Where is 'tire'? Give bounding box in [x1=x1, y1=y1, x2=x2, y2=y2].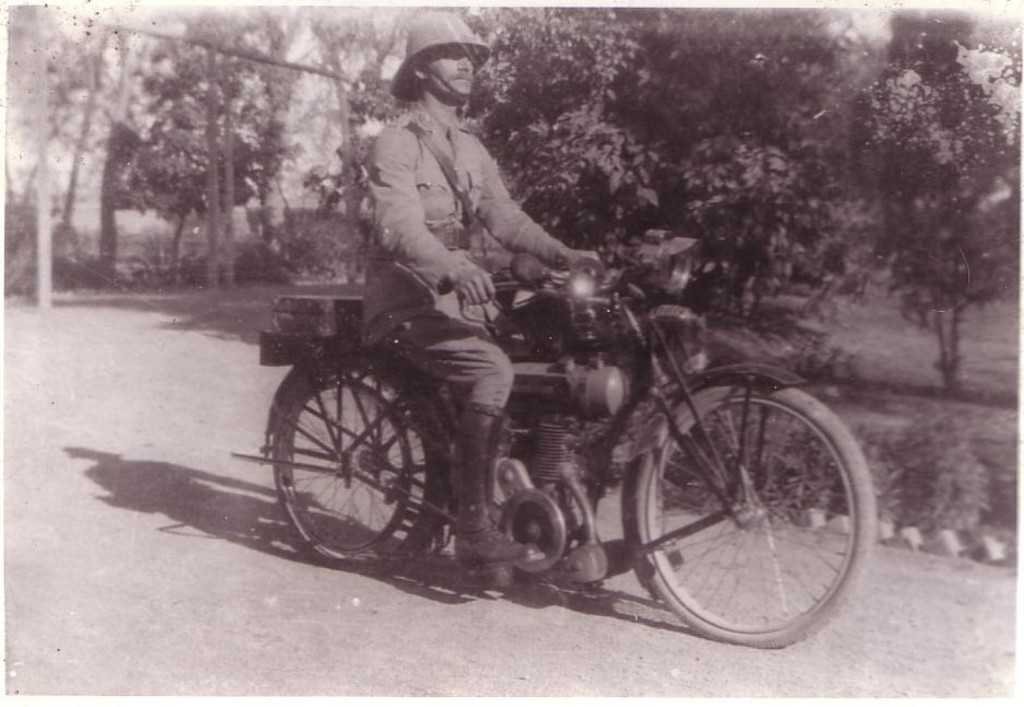
[x1=269, y1=349, x2=455, y2=576].
